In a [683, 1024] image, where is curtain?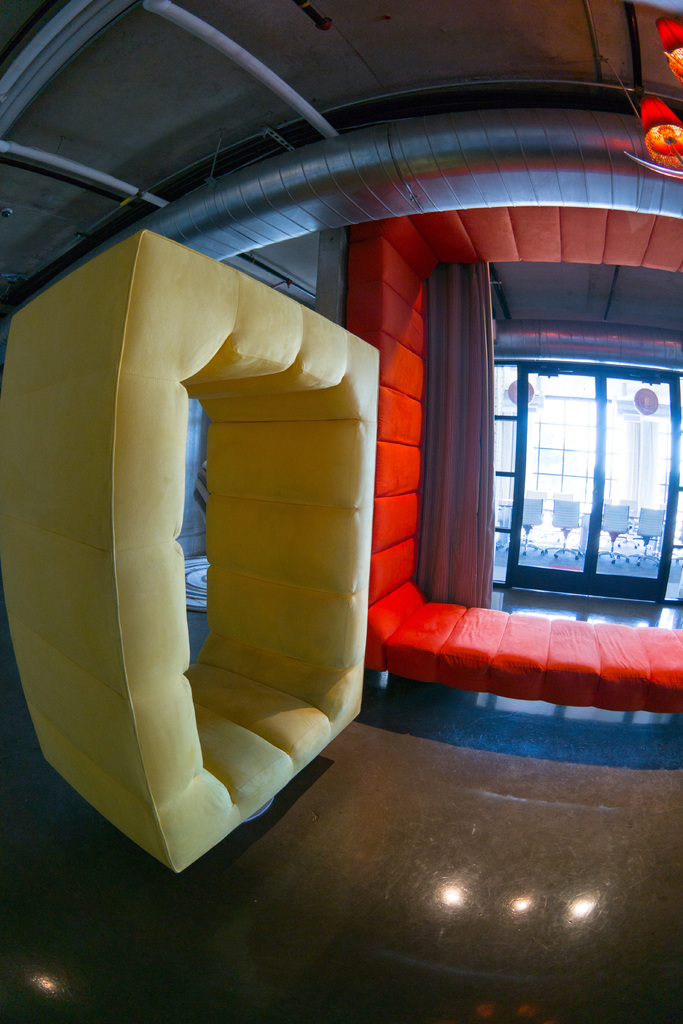
(left=409, top=258, right=491, bottom=602).
